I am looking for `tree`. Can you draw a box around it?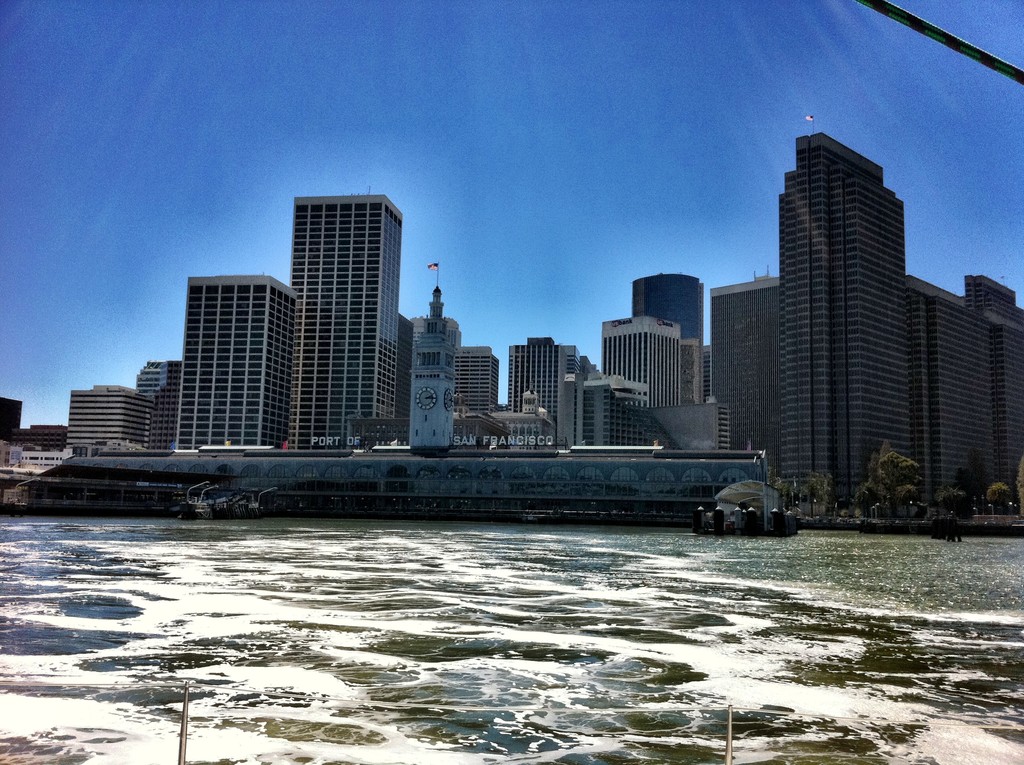
Sure, the bounding box is x1=961 y1=469 x2=979 y2=510.
